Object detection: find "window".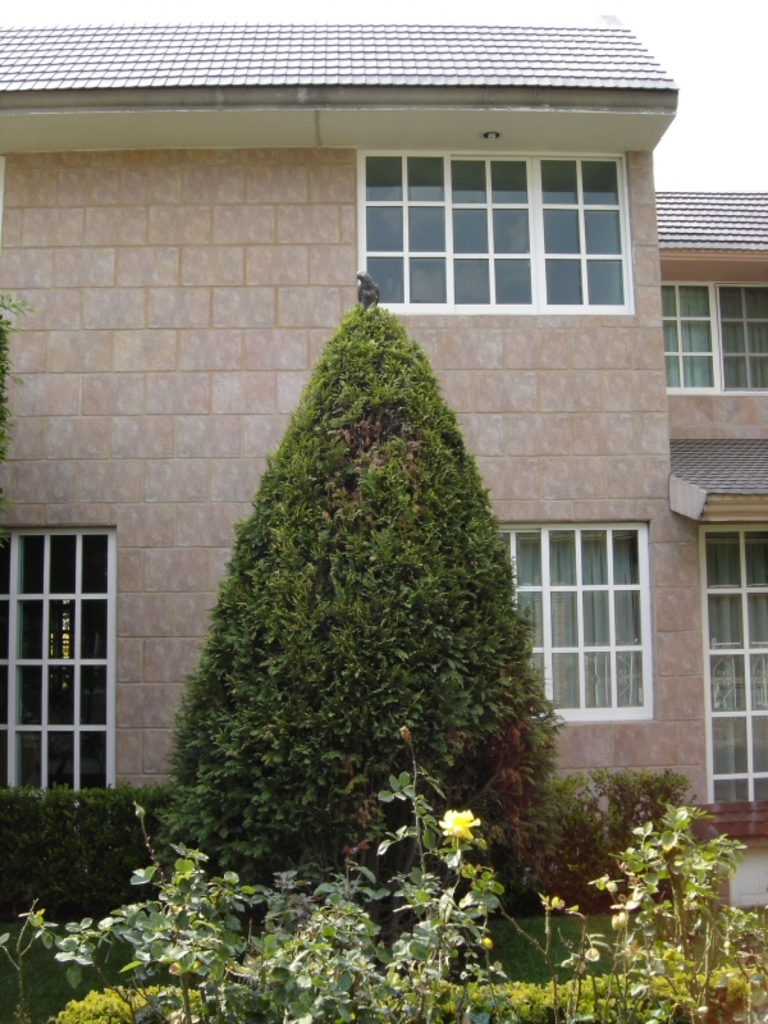
[660, 283, 767, 396].
